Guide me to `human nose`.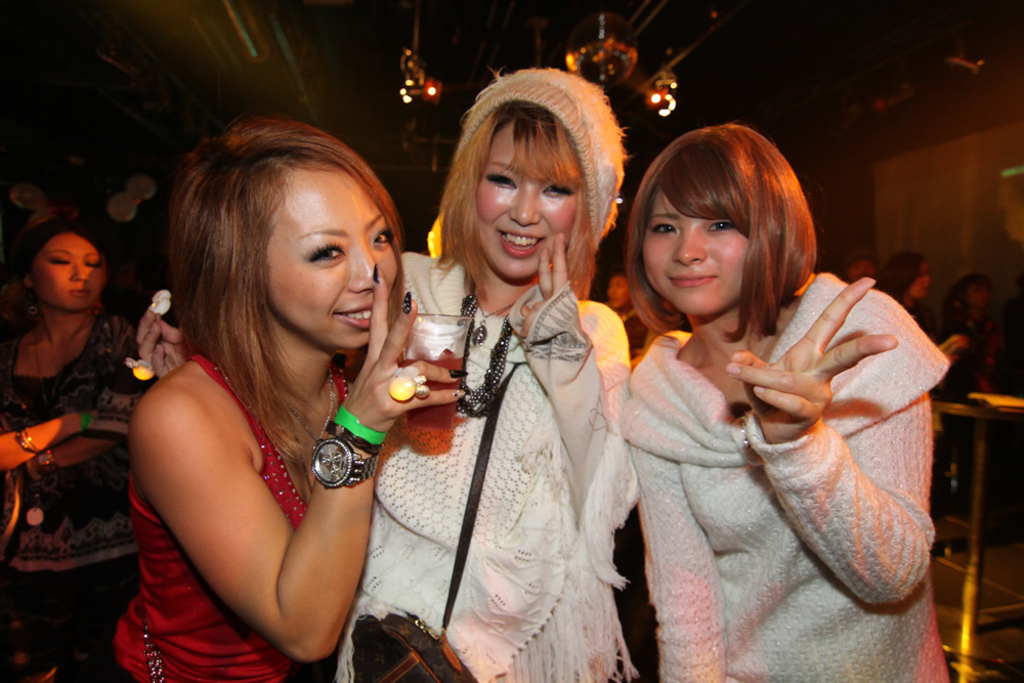
Guidance: BBox(72, 261, 87, 279).
